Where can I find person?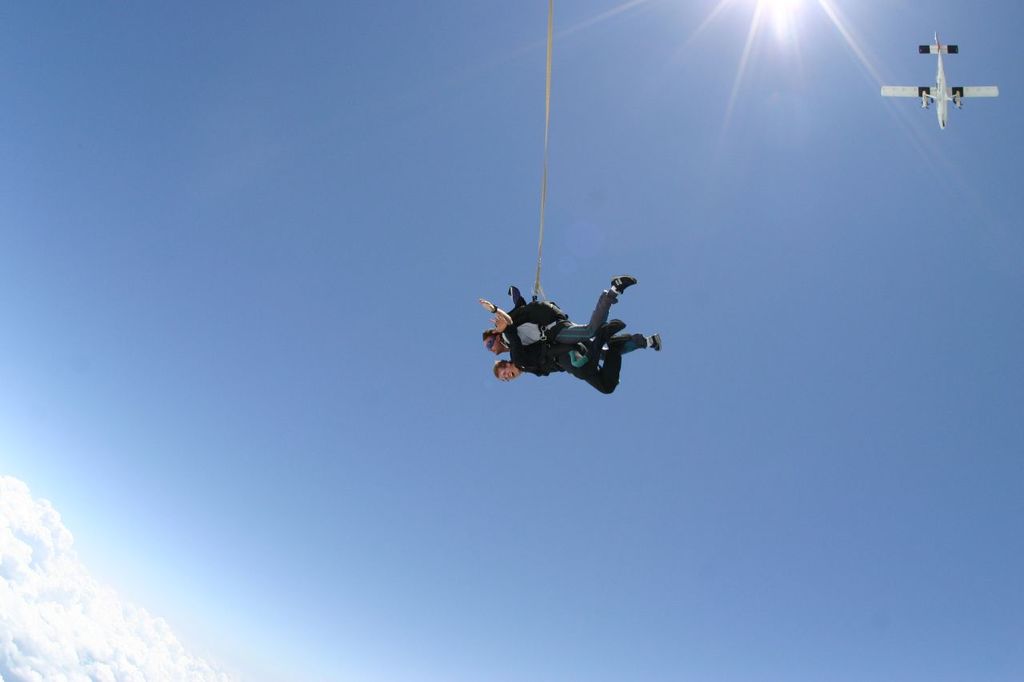
You can find it at [497, 319, 659, 393].
